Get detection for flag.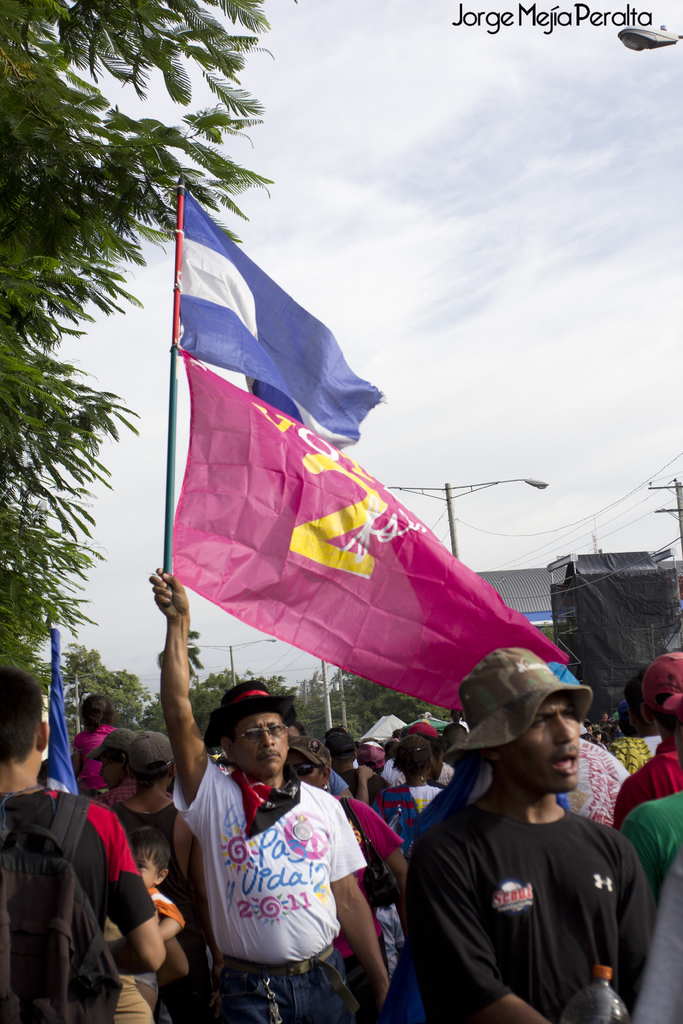
Detection: detection(156, 330, 569, 724).
